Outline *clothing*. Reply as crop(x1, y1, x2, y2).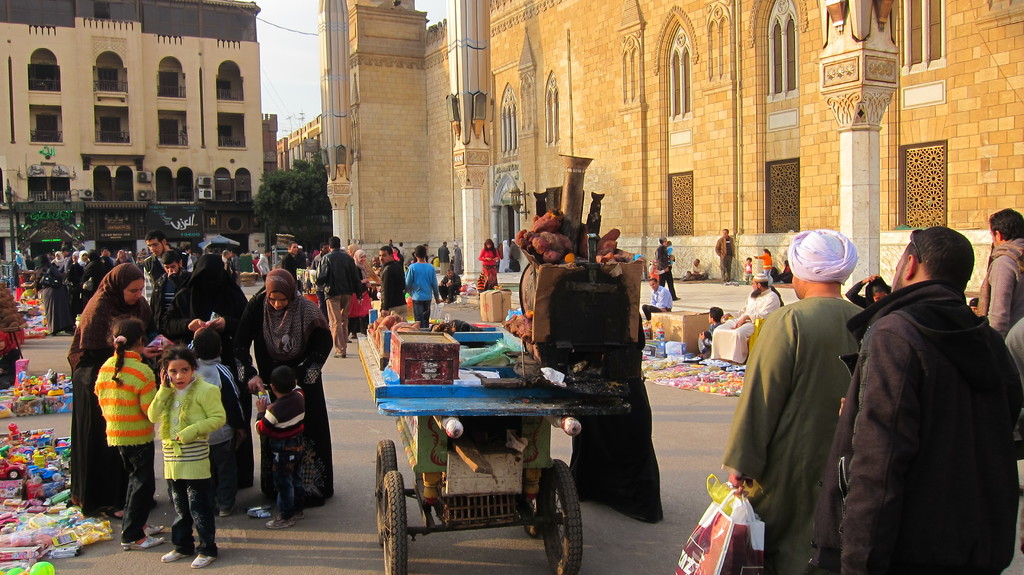
crop(86, 255, 109, 311).
